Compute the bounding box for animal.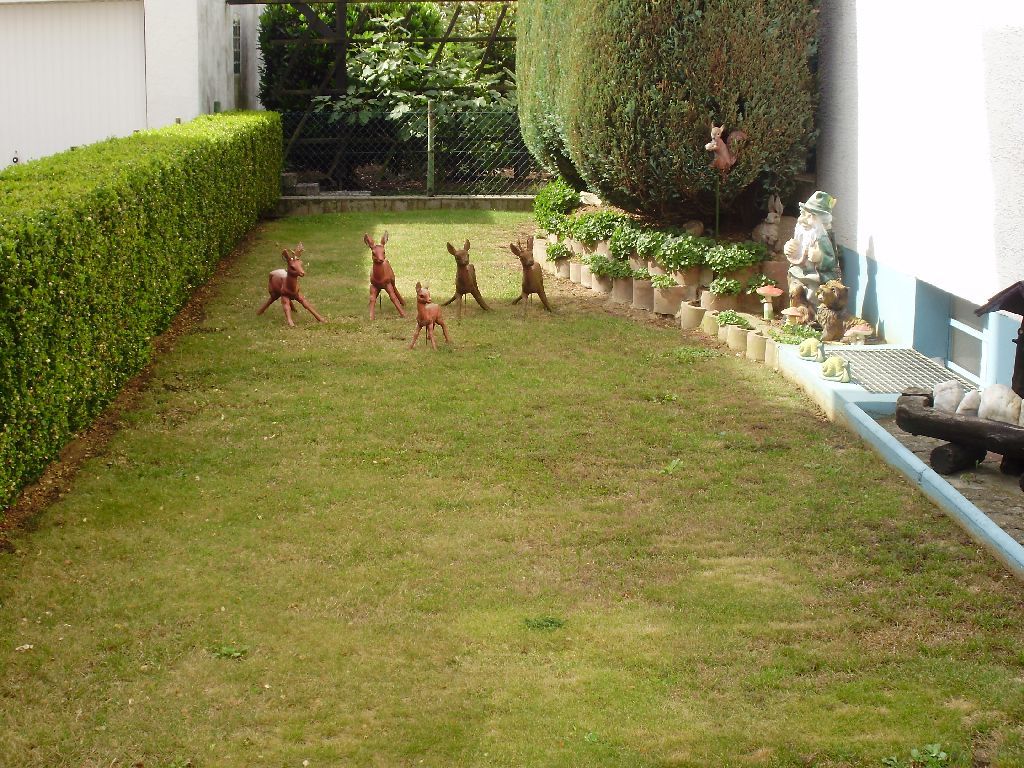
701,128,742,181.
